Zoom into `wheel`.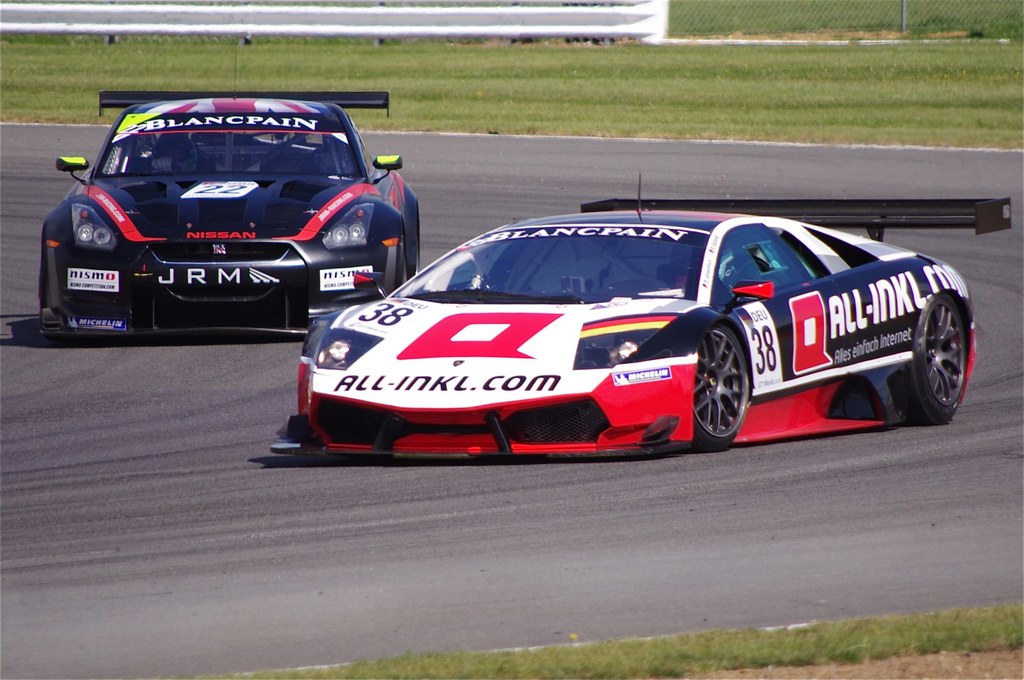
Zoom target: box=[395, 238, 404, 288].
